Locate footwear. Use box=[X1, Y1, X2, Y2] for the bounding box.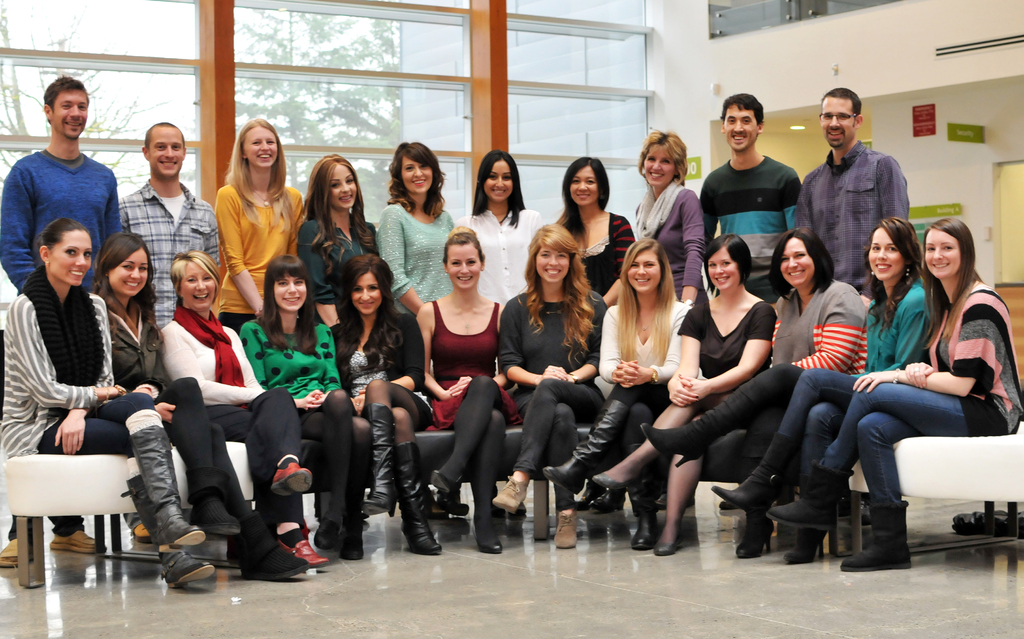
box=[364, 400, 407, 520].
